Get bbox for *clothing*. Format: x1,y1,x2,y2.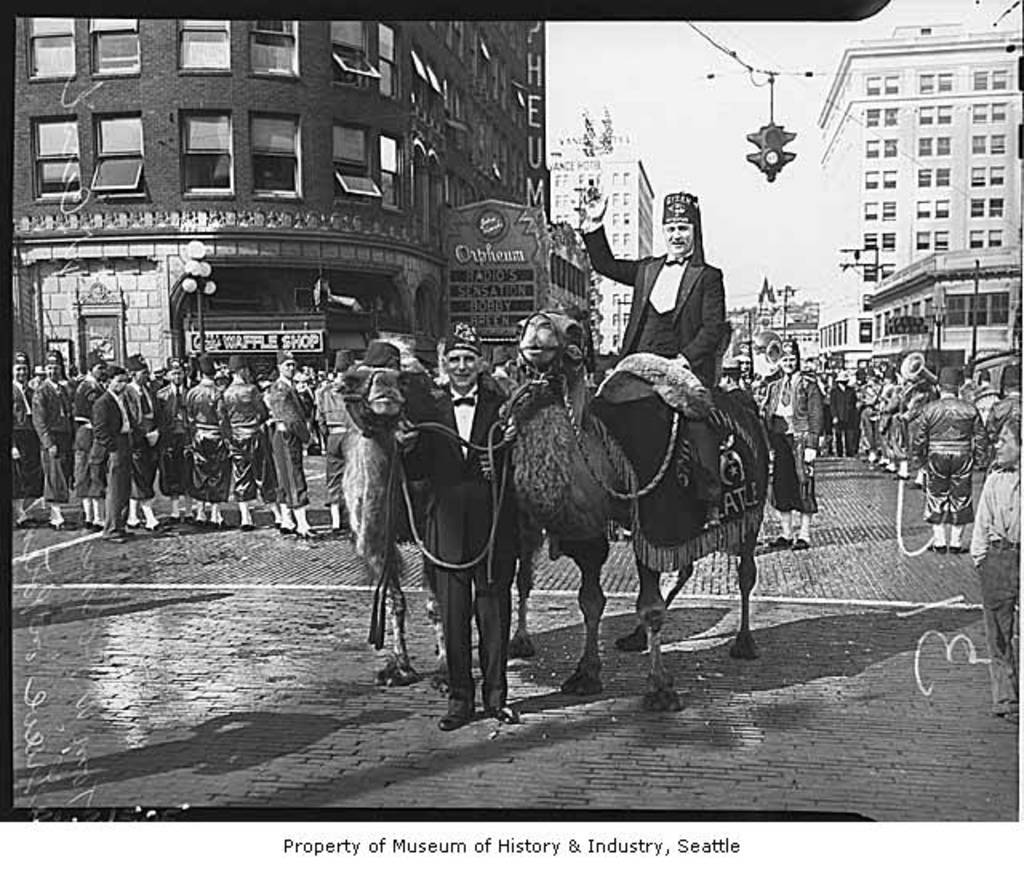
426,385,502,553.
